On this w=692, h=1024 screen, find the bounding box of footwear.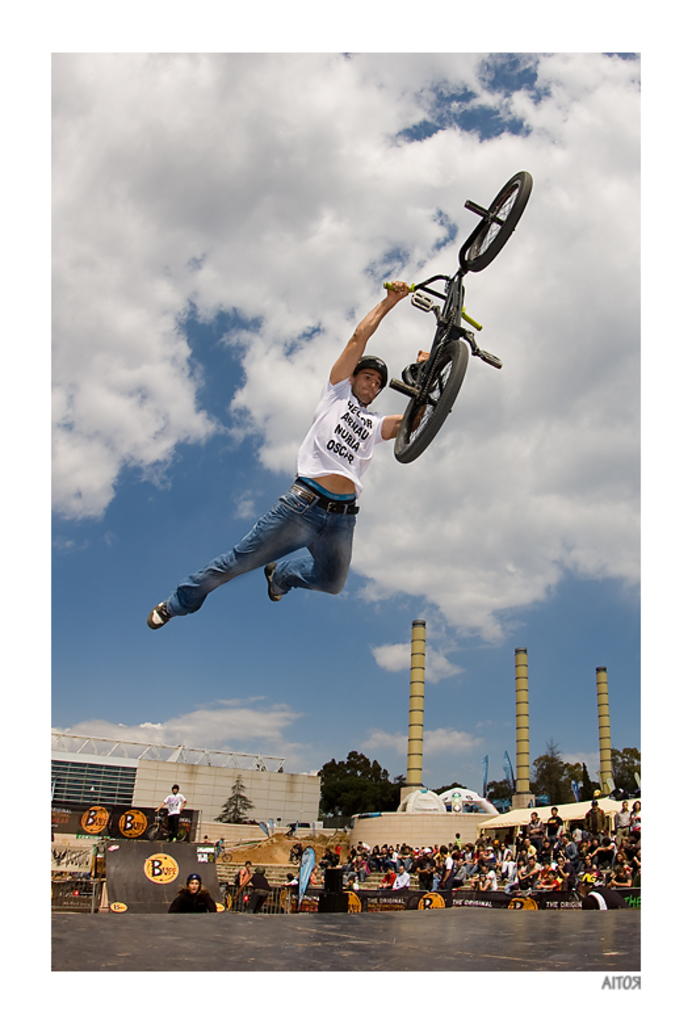
Bounding box: BBox(260, 562, 284, 601).
